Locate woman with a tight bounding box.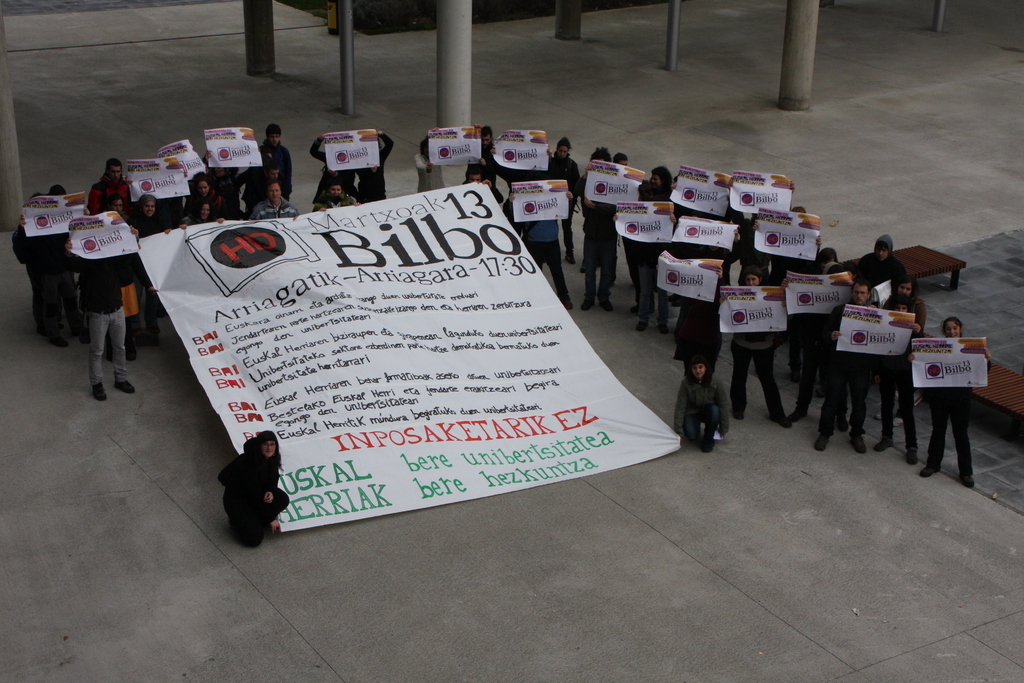
<region>640, 163, 675, 211</region>.
